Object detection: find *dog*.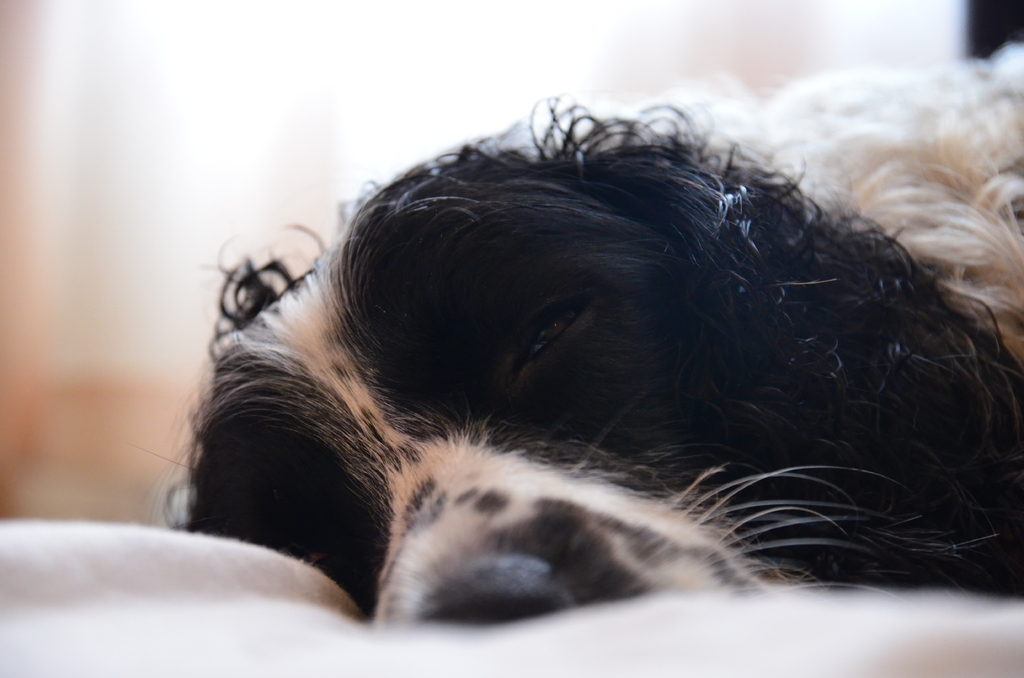
(left=158, top=41, right=1023, bottom=631).
